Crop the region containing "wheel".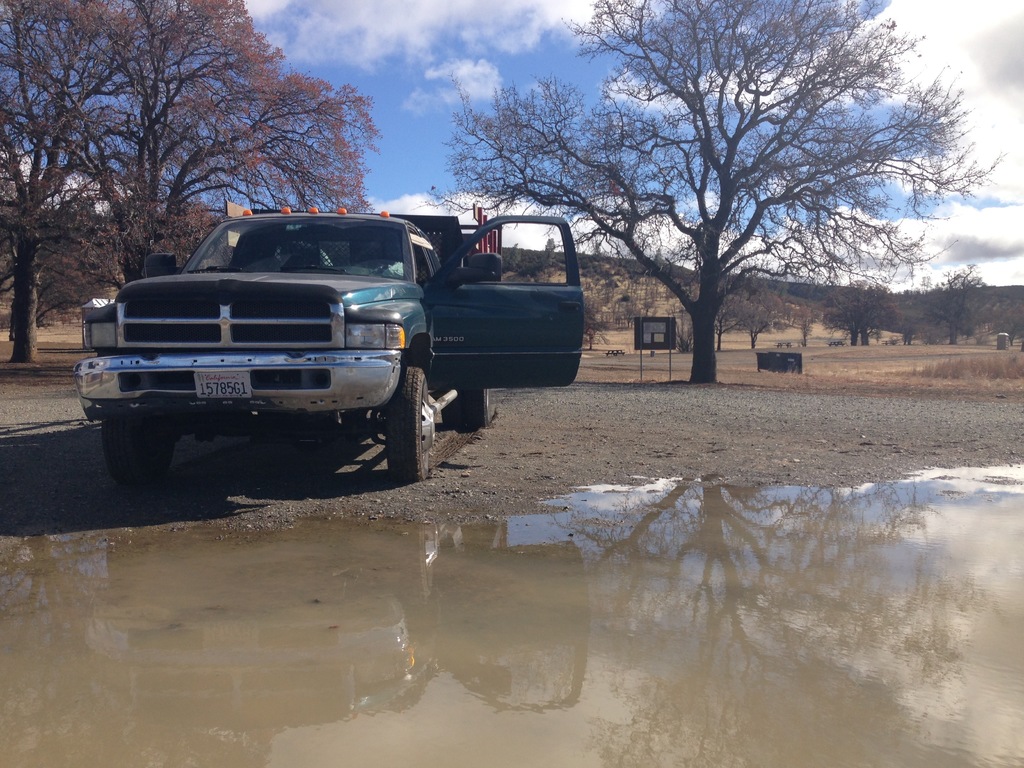
Crop region: bbox(100, 405, 174, 486).
